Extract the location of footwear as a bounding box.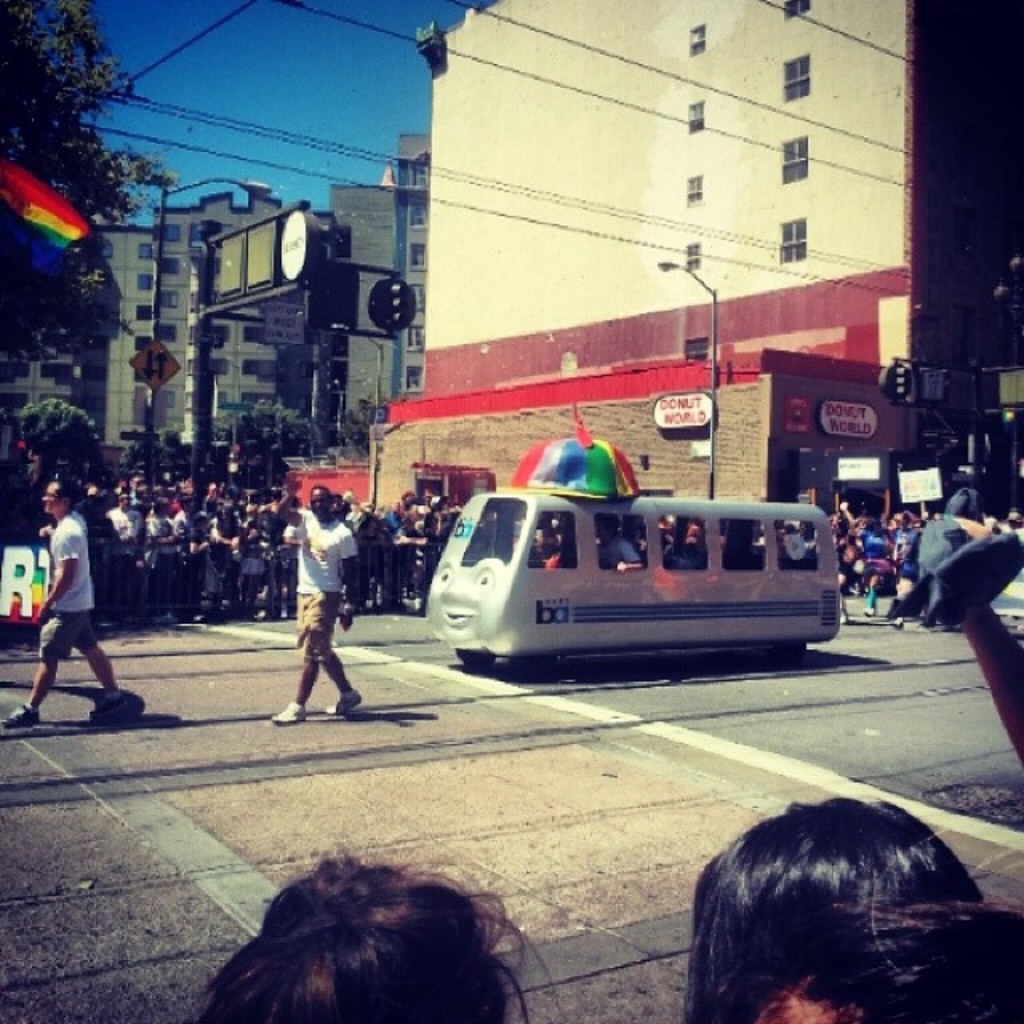
891, 613, 904, 629.
